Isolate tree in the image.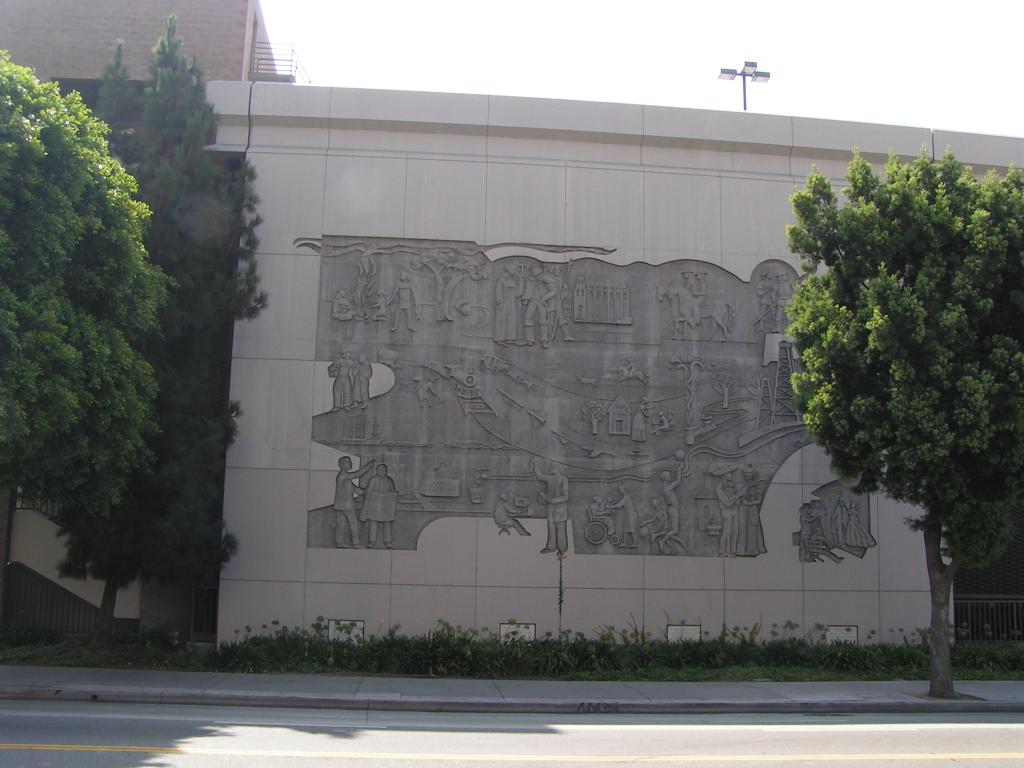
Isolated region: rect(0, 45, 60, 625).
